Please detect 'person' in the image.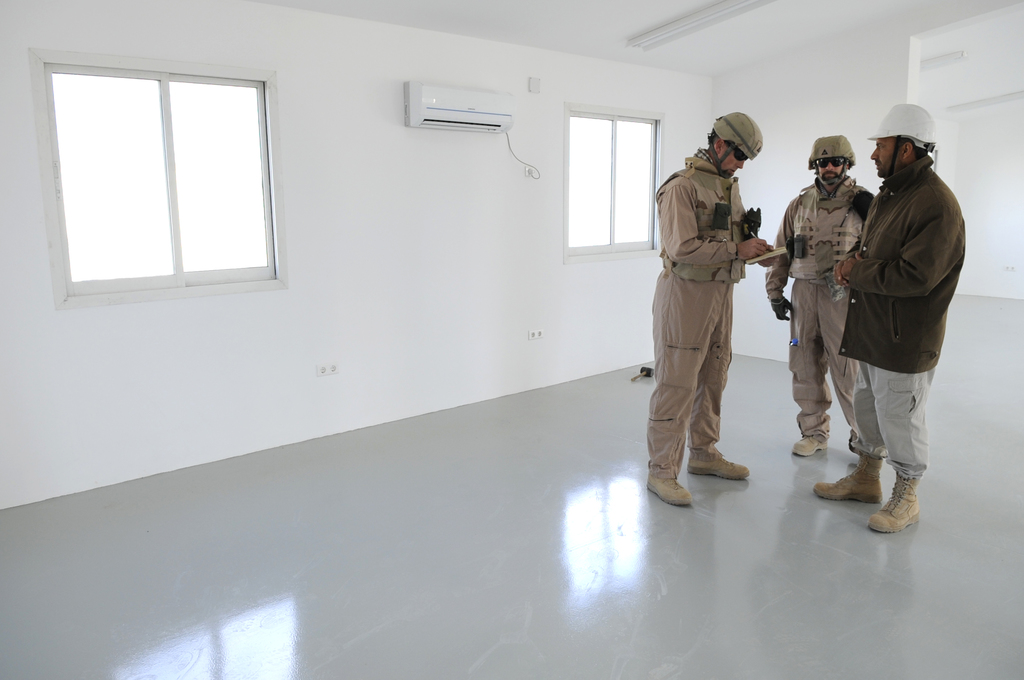
detection(655, 114, 774, 506).
